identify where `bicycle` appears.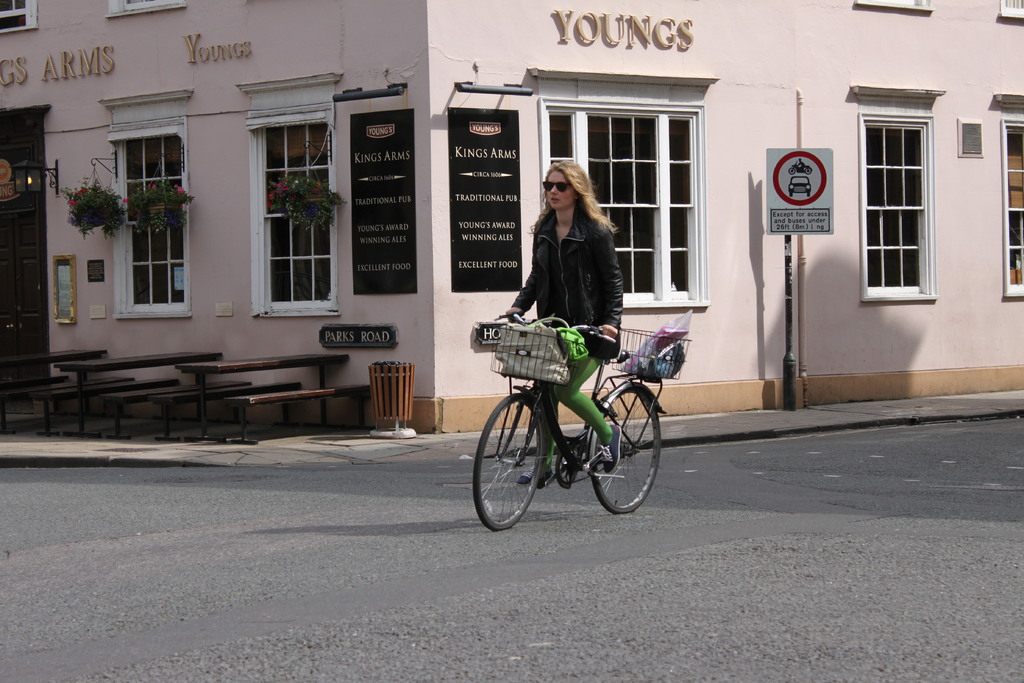
Appears at {"left": 471, "top": 311, "right": 692, "bottom": 531}.
